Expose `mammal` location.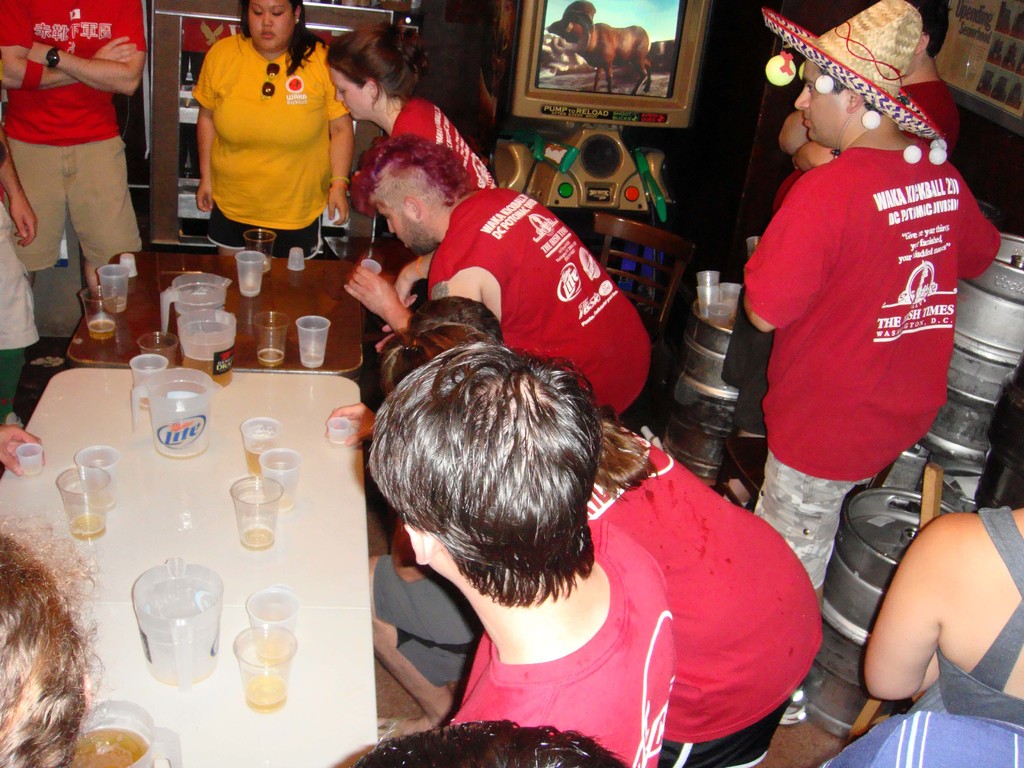
Exposed at (x1=0, y1=0, x2=154, y2=294).
